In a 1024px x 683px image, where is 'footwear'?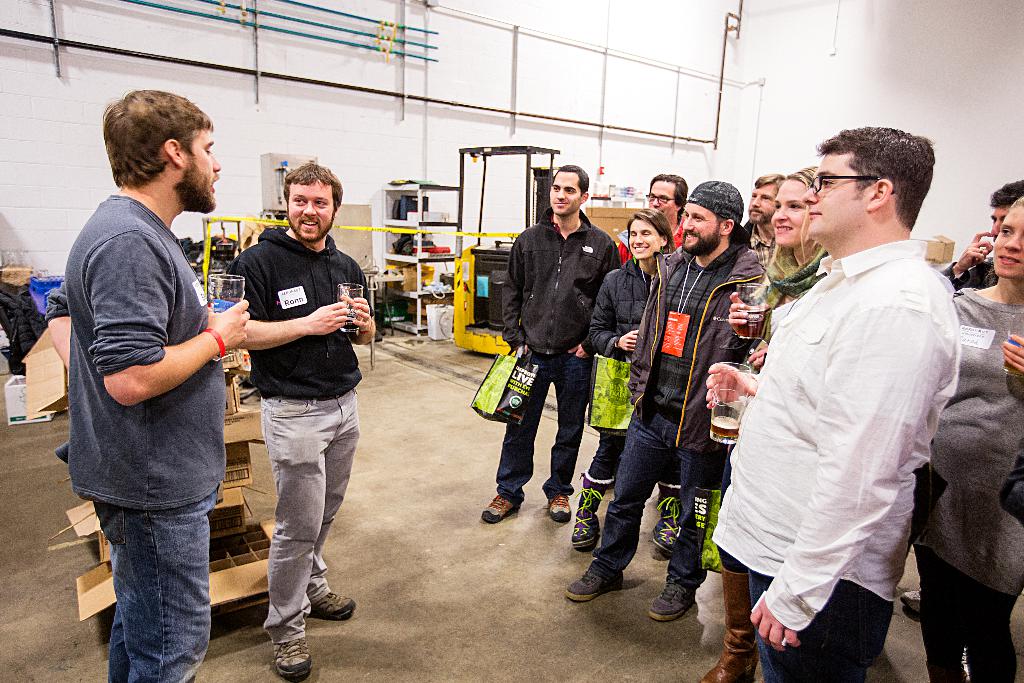
(x1=314, y1=593, x2=359, y2=621).
